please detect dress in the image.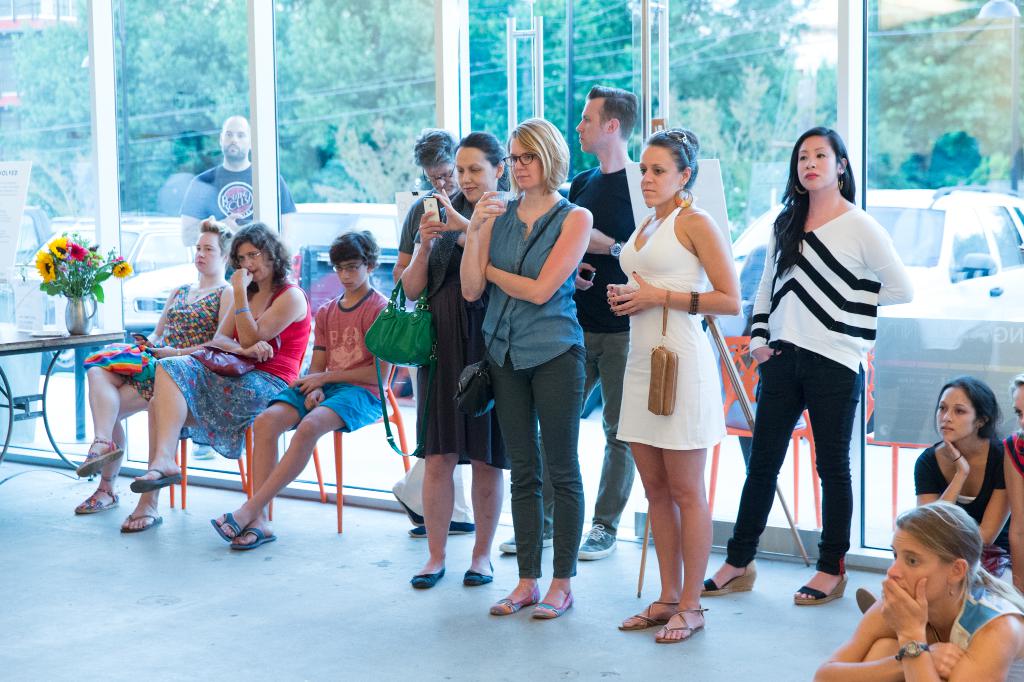
(397,190,516,472).
